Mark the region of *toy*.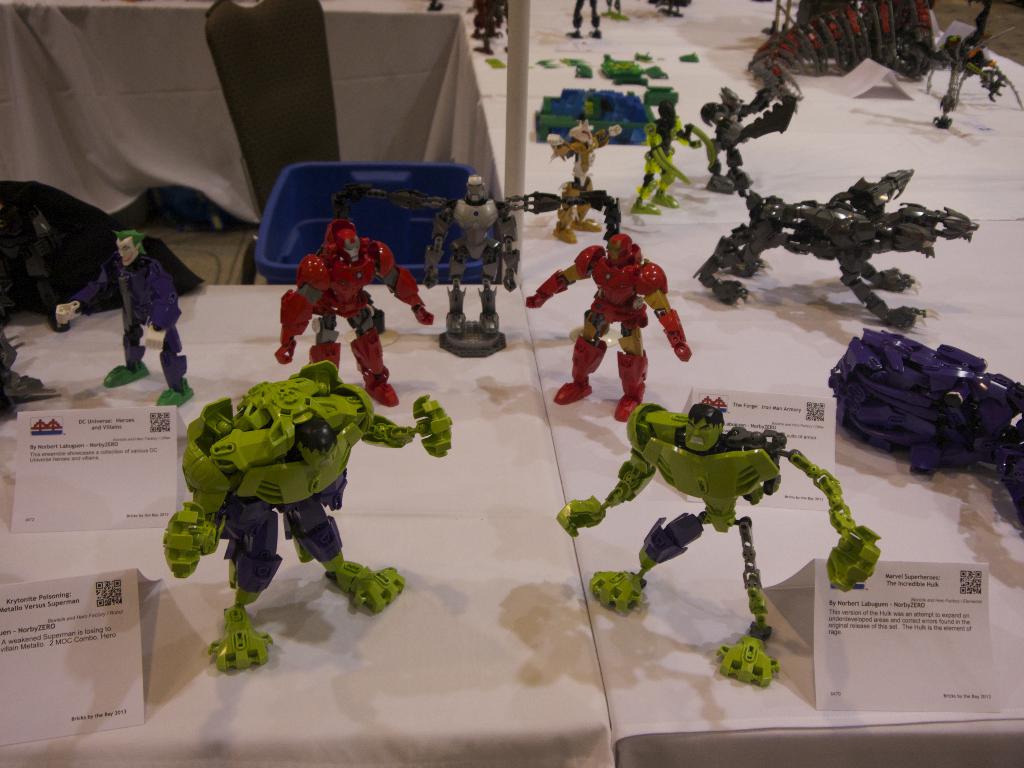
Region: {"left": 504, "top": 192, "right": 690, "bottom": 422}.
